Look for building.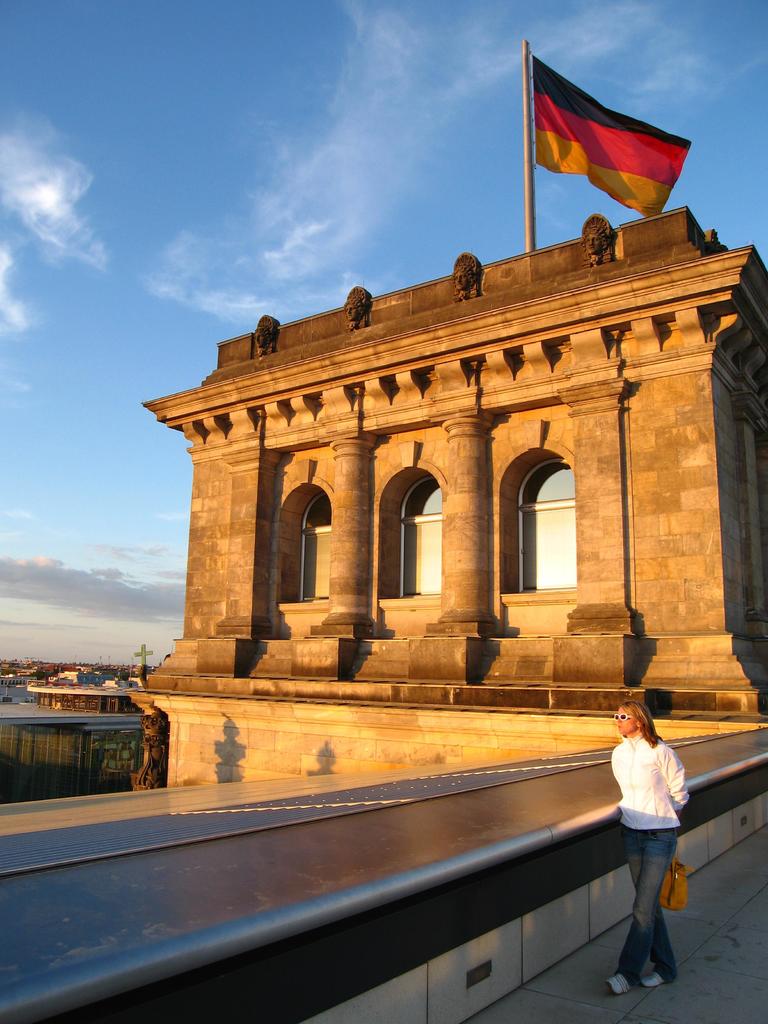
Found: [142,207,767,787].
